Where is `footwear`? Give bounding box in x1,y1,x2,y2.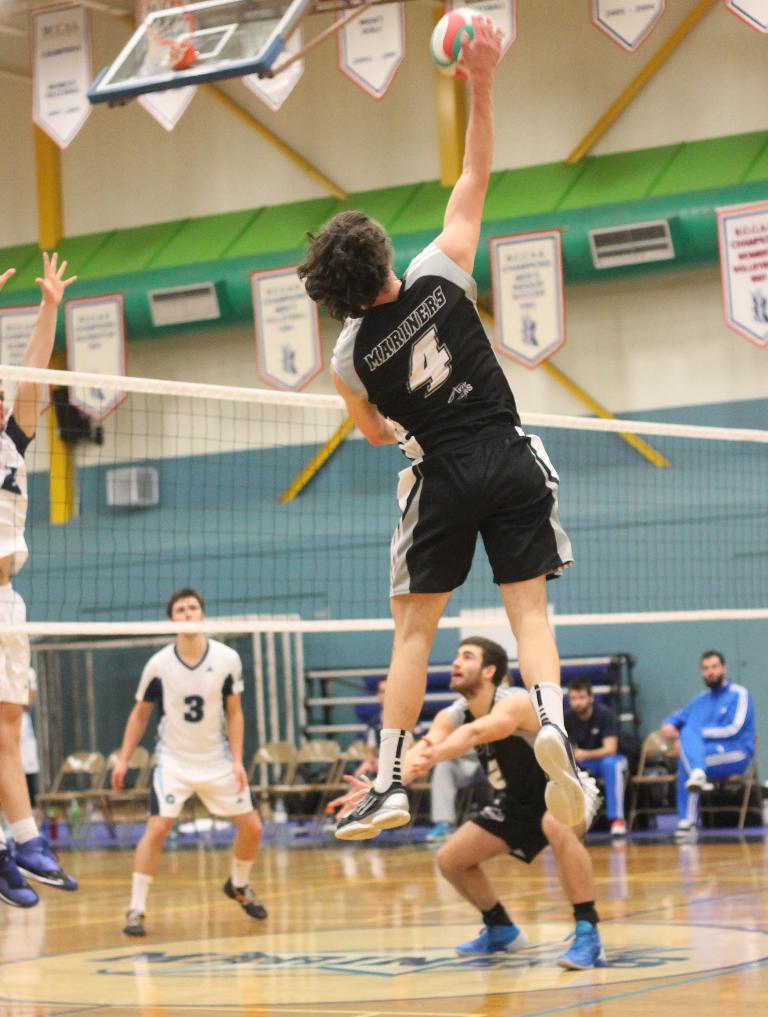
224,877,269,924.
